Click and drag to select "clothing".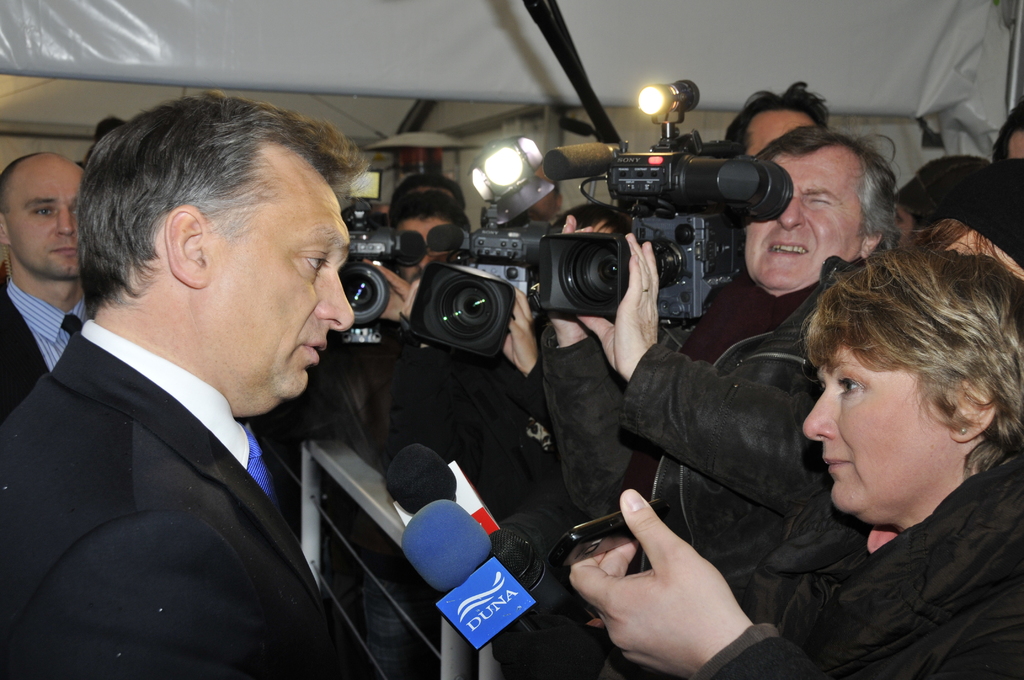
Selection: {"left": 1, "top": 280, "right": 102, "bottom": 430}.
